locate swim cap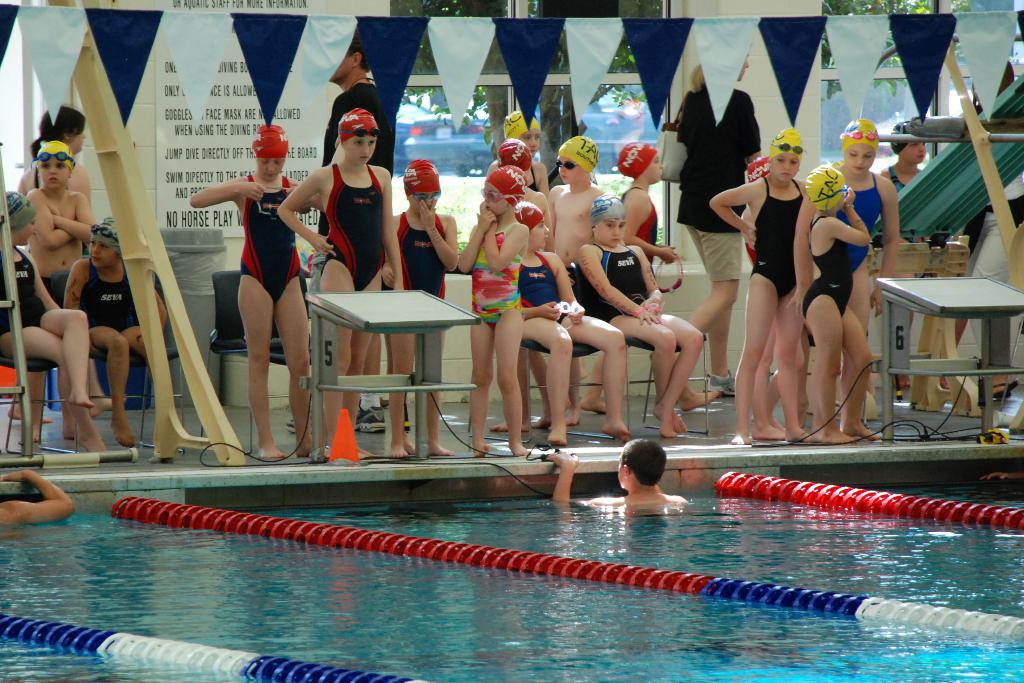
left=514, top=199, right=547, bottom=228
